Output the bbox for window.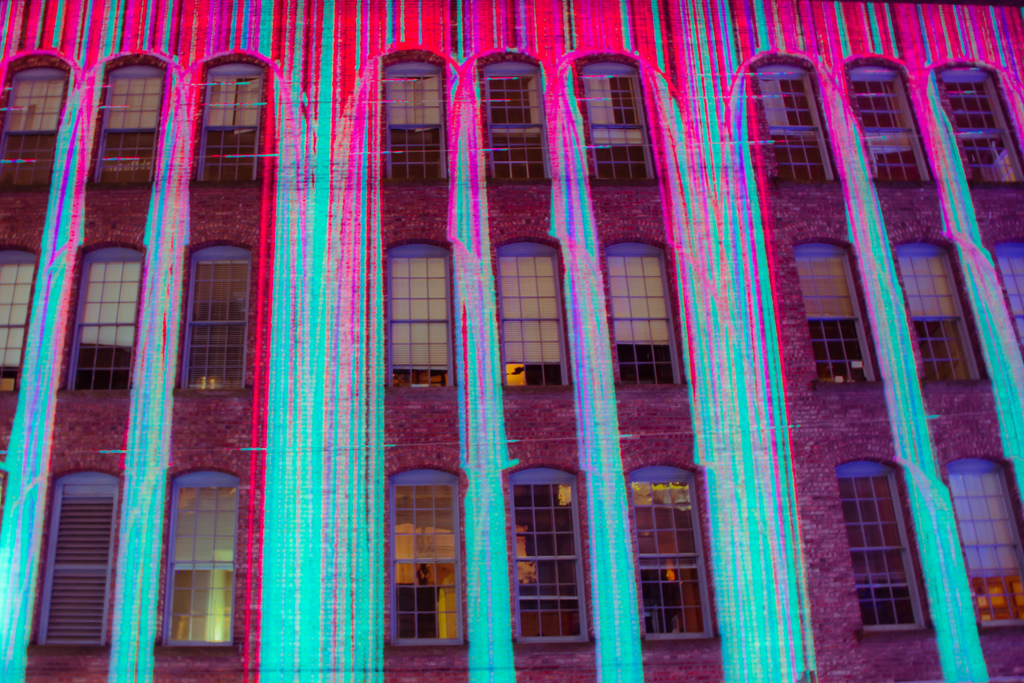
<box>623,461,718,645</box>.
